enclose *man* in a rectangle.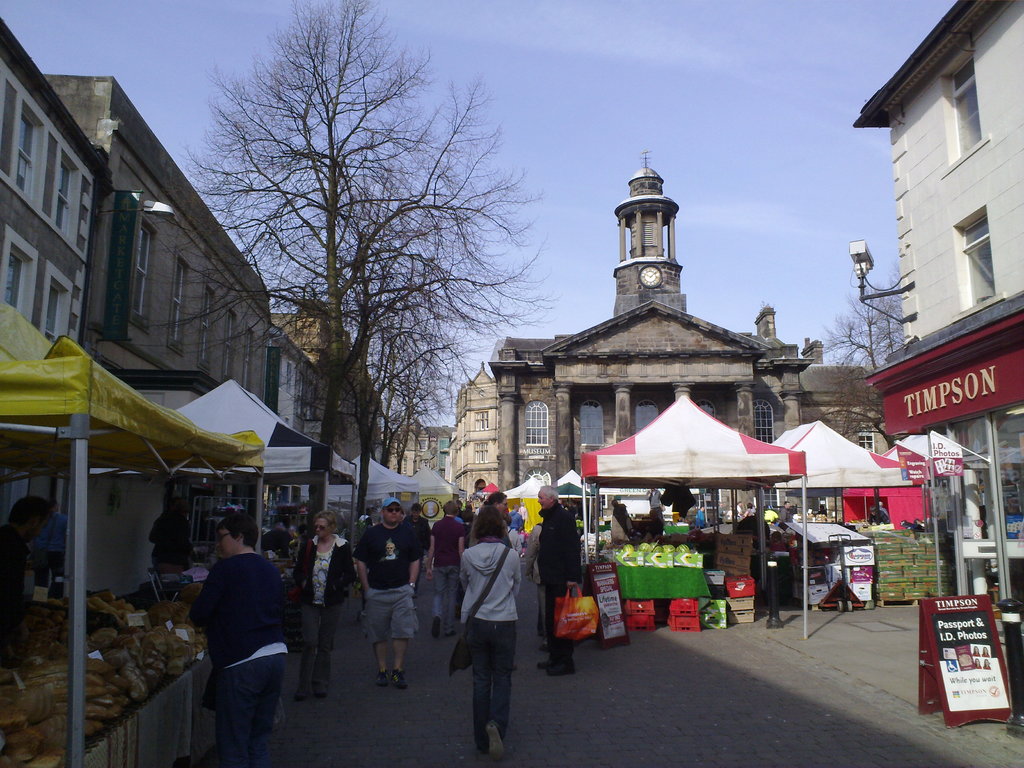
645 488 664 524.
